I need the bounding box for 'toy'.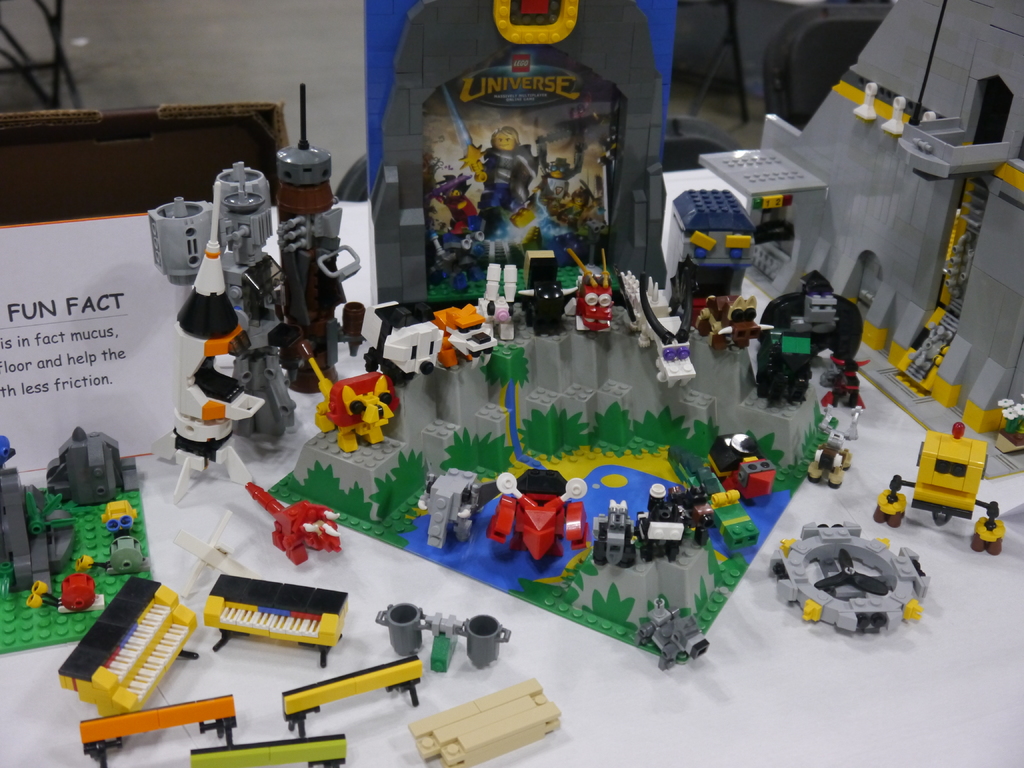
Here it is: 410/678/559/767.
